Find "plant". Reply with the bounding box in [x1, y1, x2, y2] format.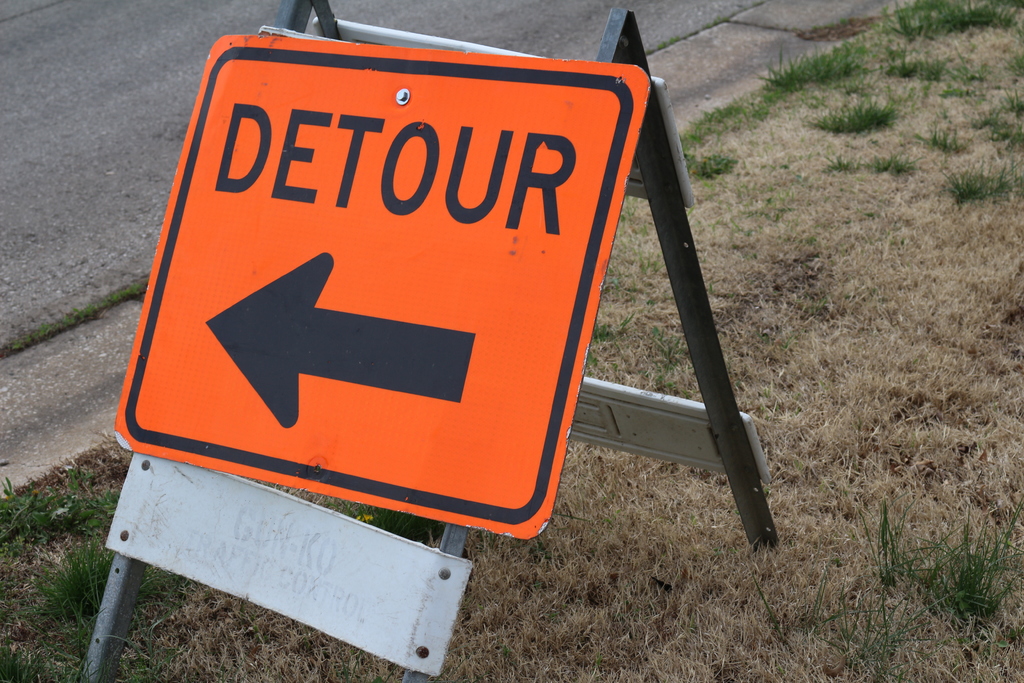
[995, 83, 1023, 115].
